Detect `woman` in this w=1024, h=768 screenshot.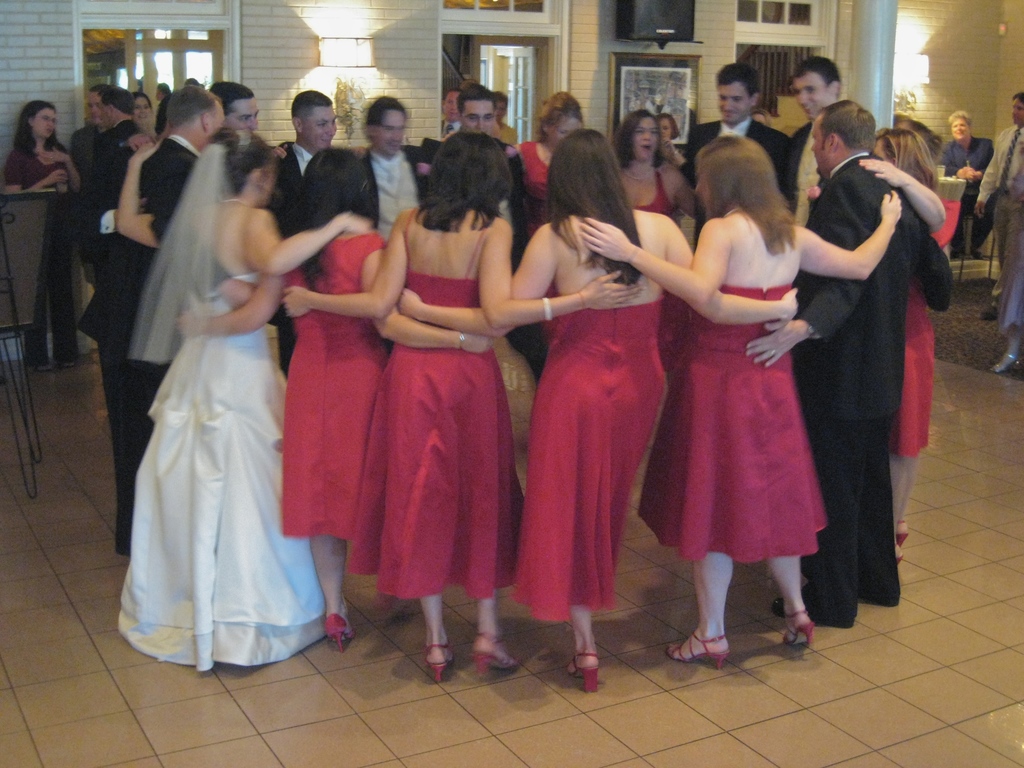
Detection: l=854, t=131, r=959, b=573.
